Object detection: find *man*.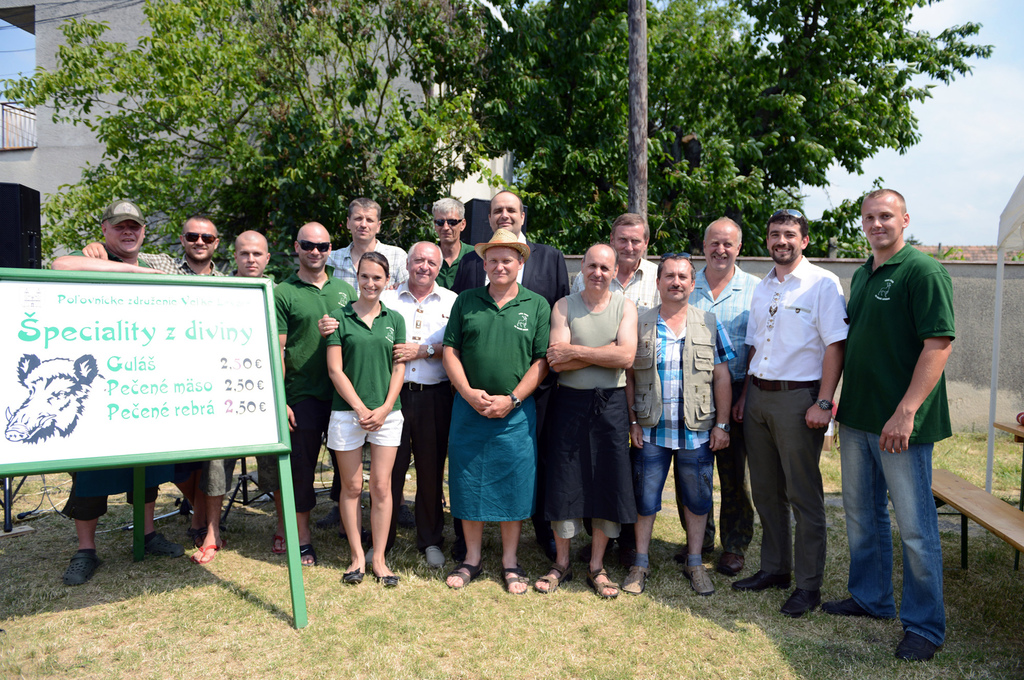
detection(312, 243, 461, 565).
